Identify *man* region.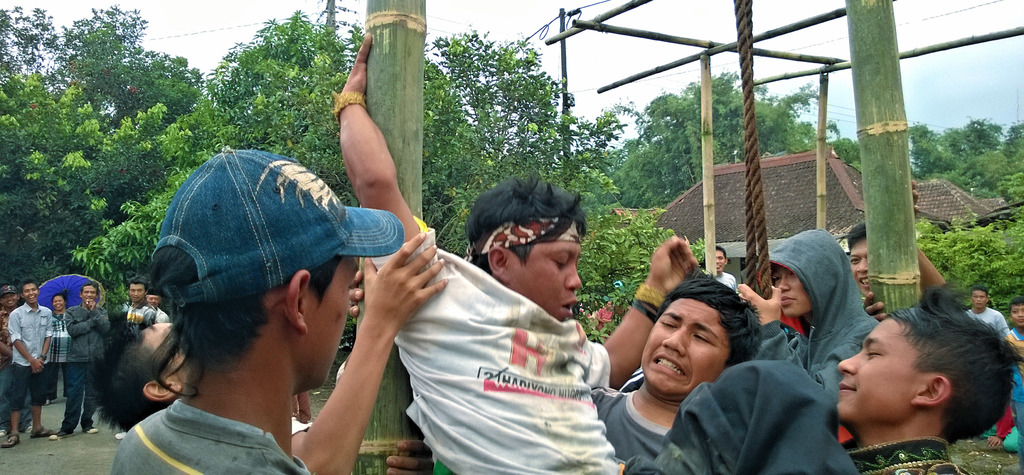
Region: box=[52, 283, 114, 434].
